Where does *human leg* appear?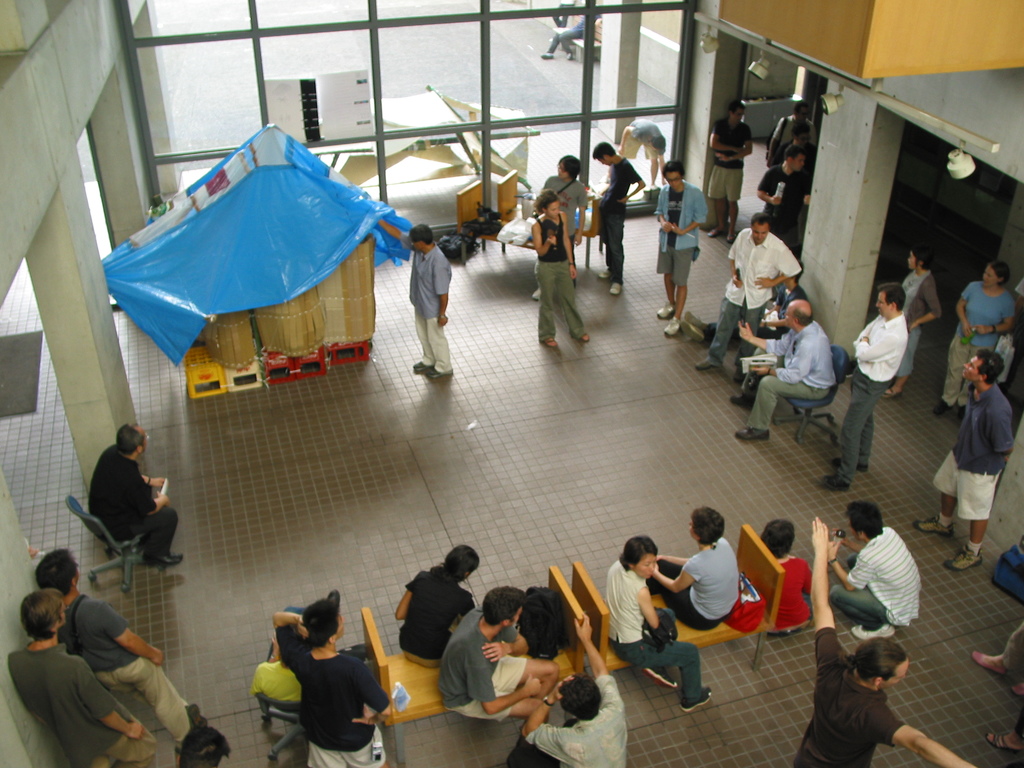
Appears at (x1=605, y1=213, x2=620, y2=290).
